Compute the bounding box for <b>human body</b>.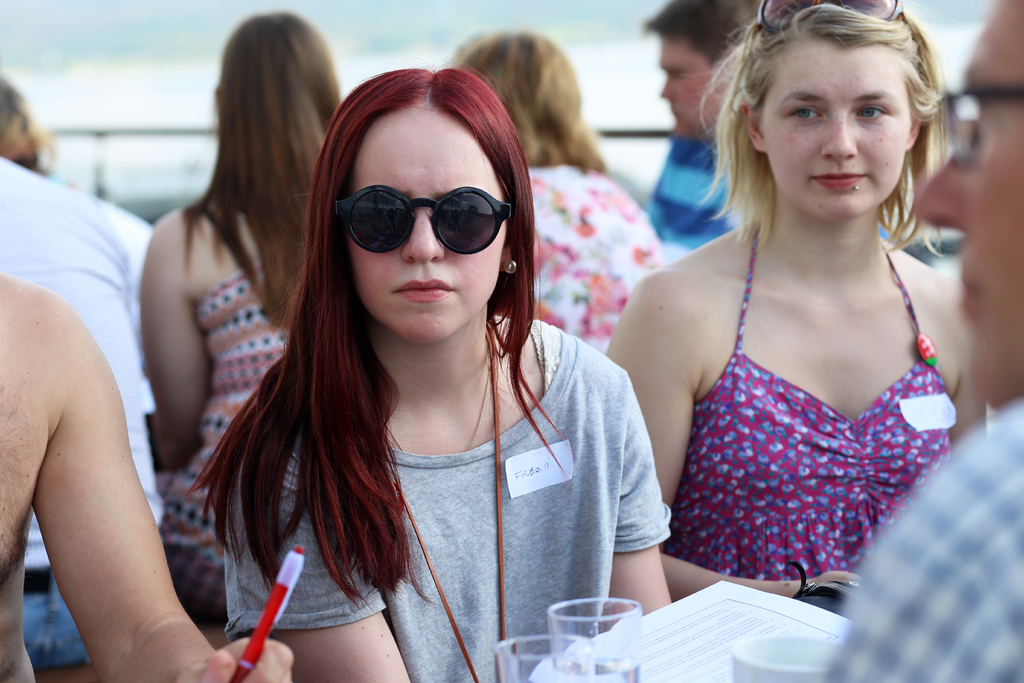
0:150:152:667.
